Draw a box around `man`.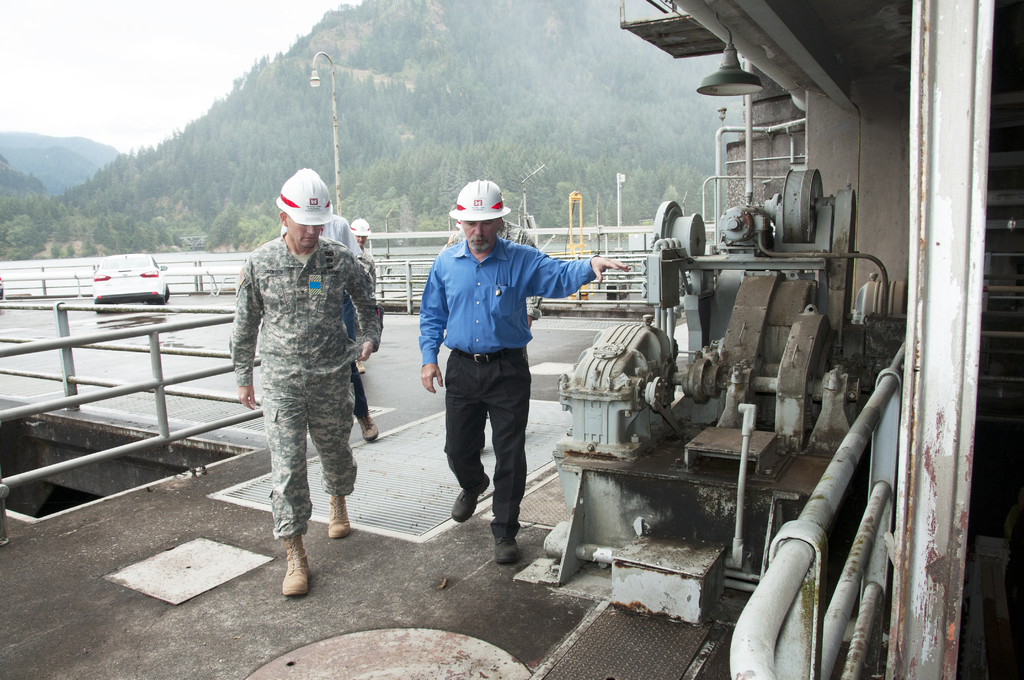
box(278, 199, 380, 439).
